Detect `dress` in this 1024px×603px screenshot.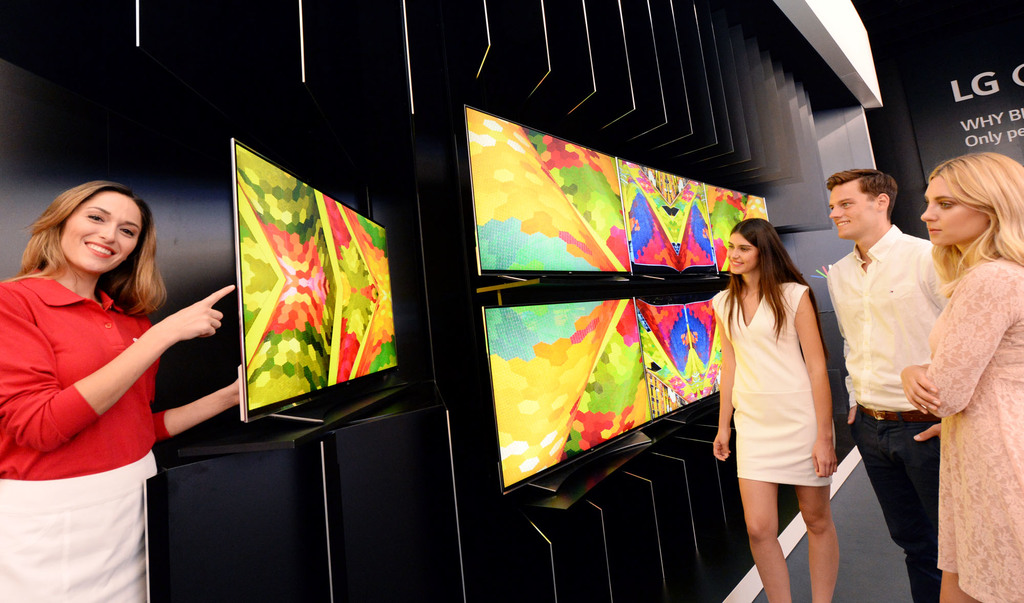
Detection: x1=706 y1=282 x2=835 y2=488.
